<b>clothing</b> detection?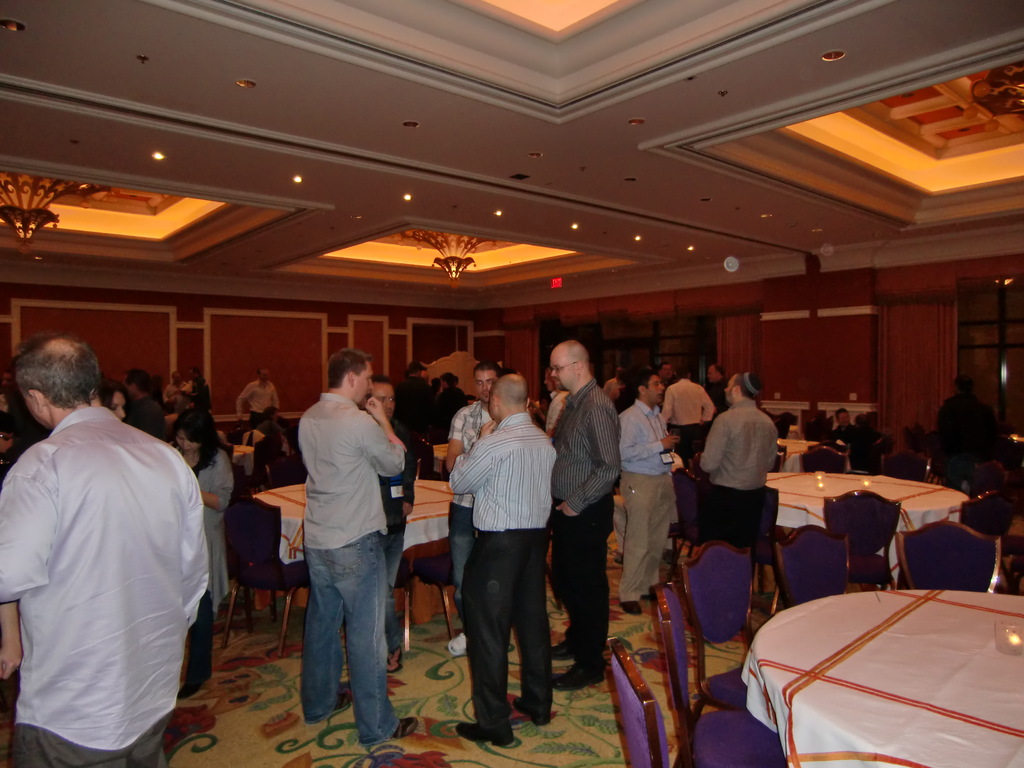
x1=0, y1=448, x2=19, y2=484
